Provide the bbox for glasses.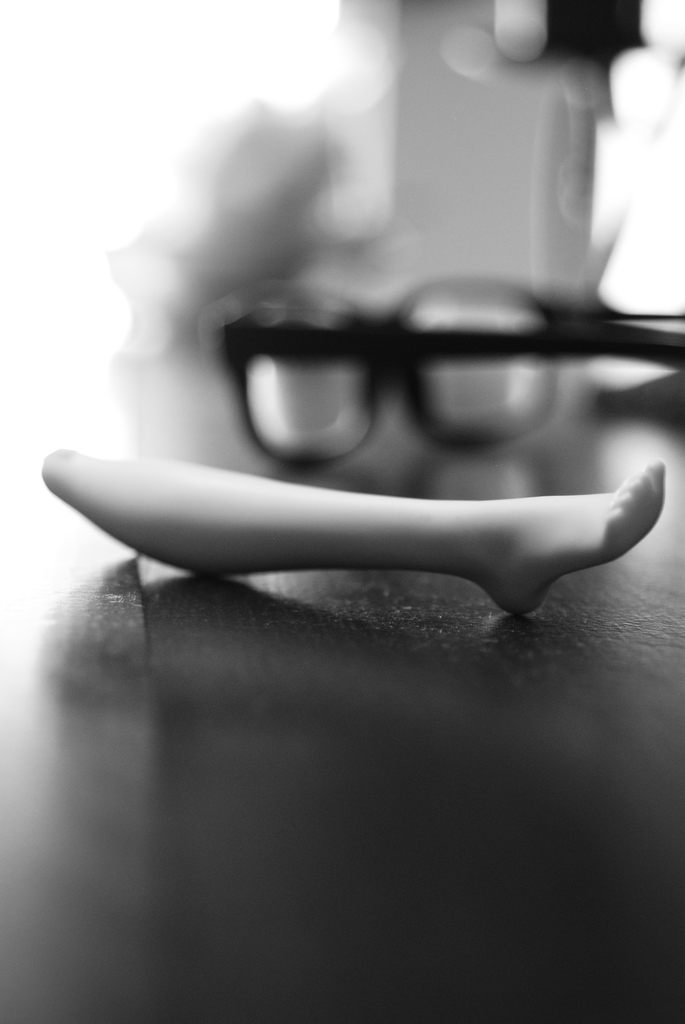
l=199, t=273, r=684, b=468.
